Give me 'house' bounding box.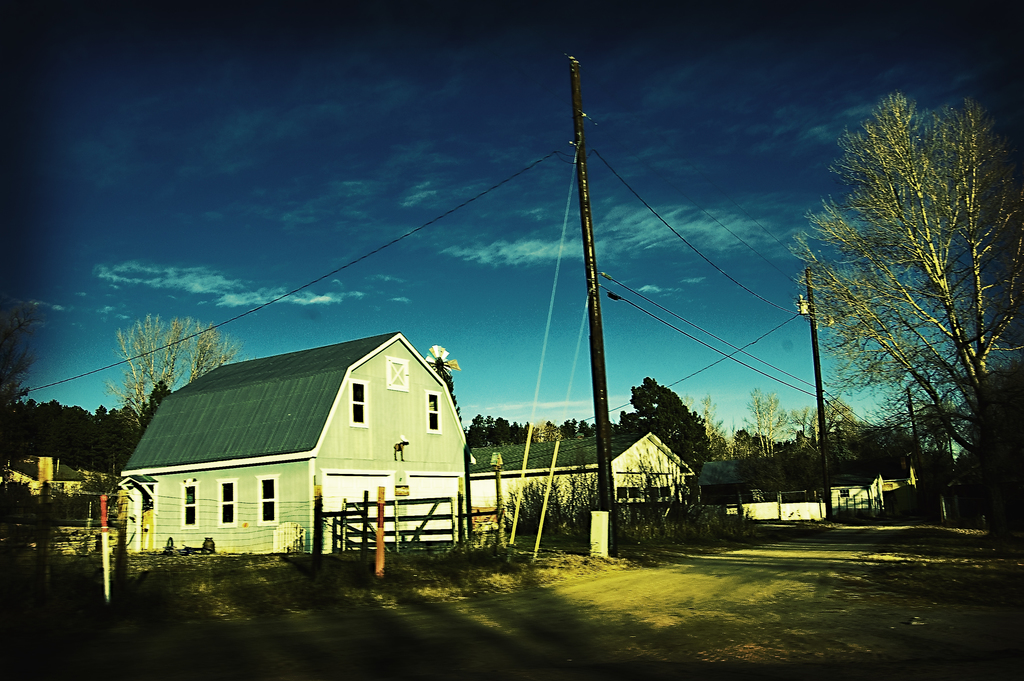
(9,451,95,495).
